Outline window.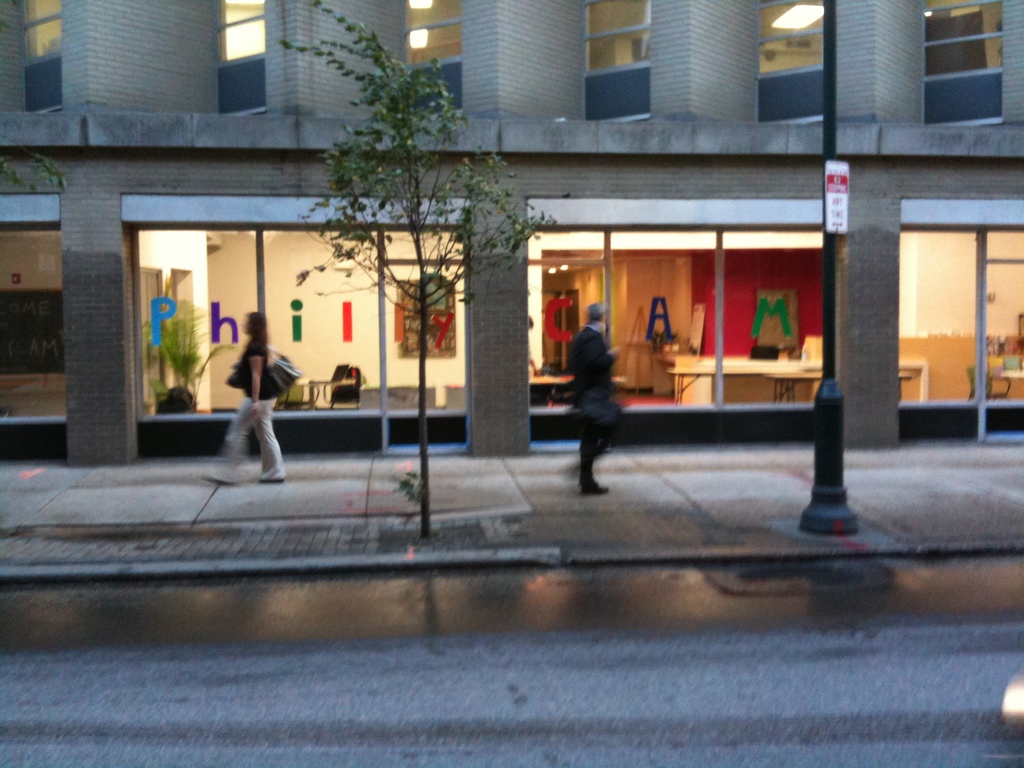
Outline: detection(379, 0, 479, 121).
